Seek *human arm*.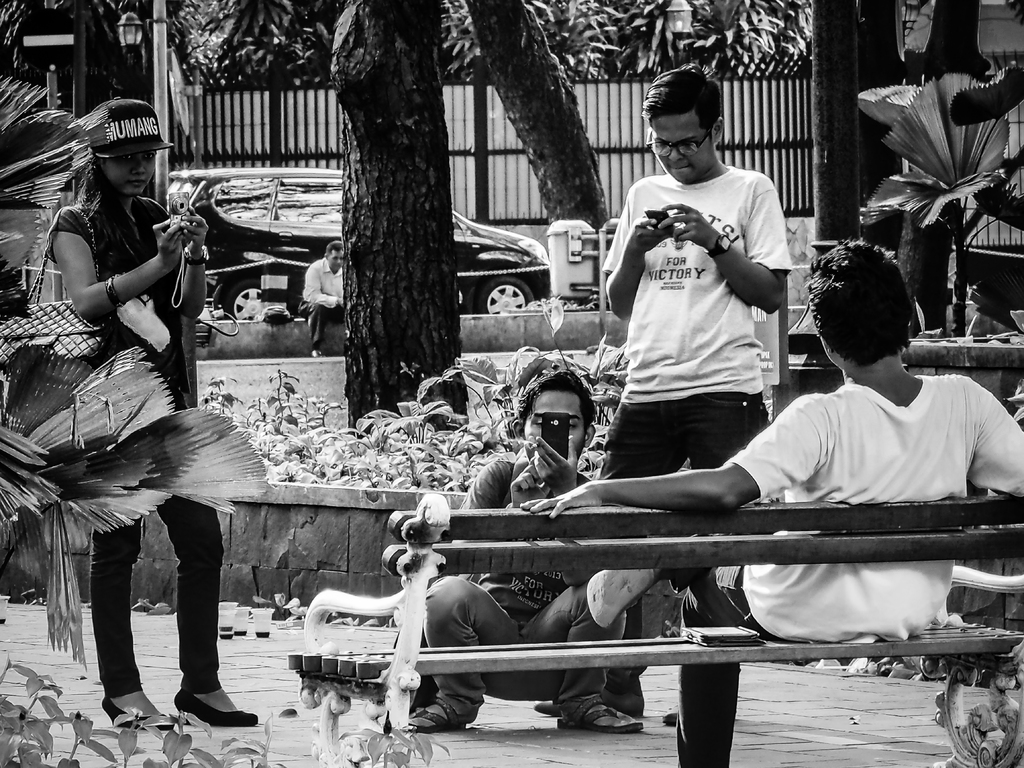
region(513, 386, 826, 515).
